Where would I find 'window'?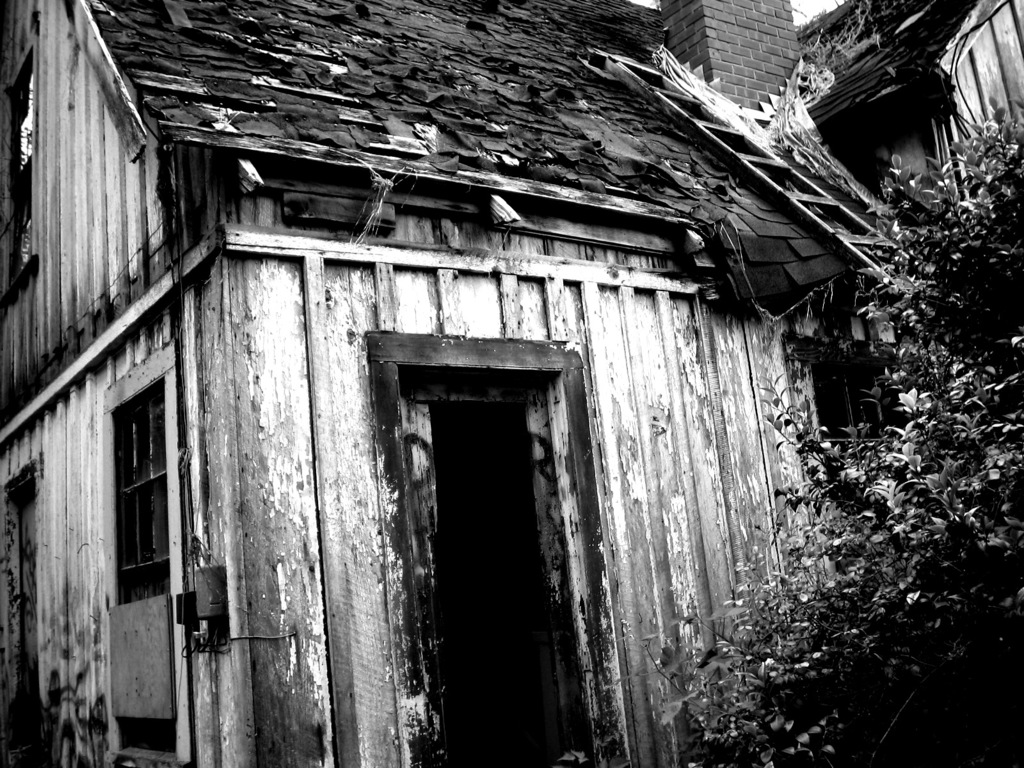
At [left=3, top=27, right=40, bottom=305].
